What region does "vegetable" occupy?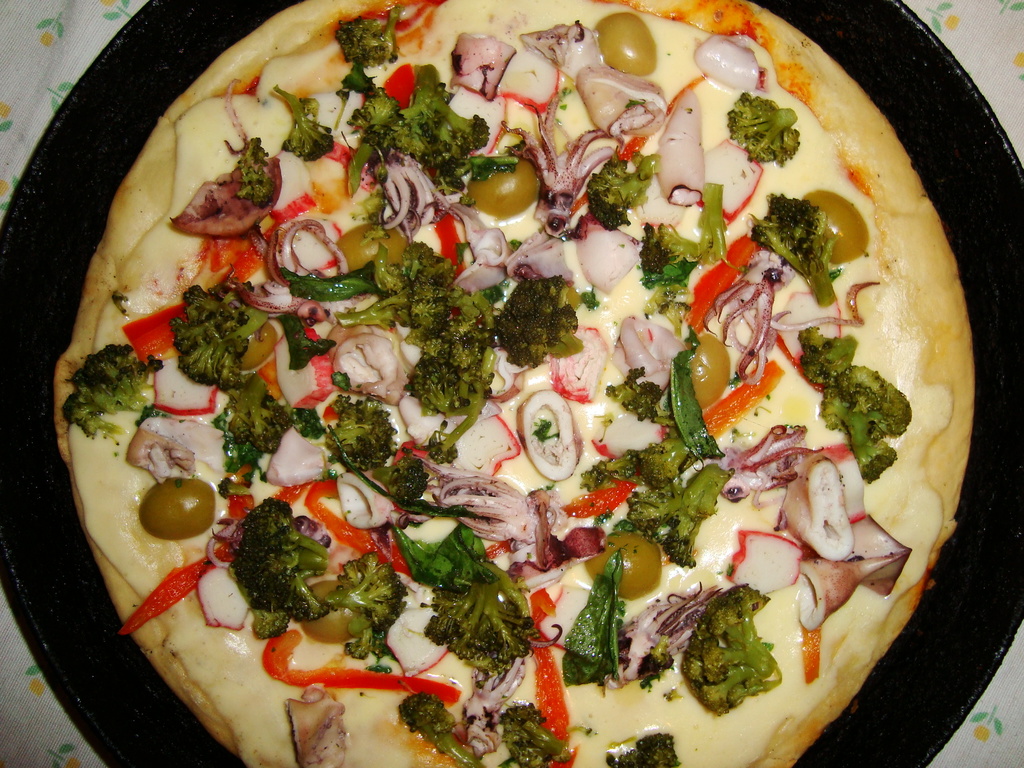
[266,628,461,703].
